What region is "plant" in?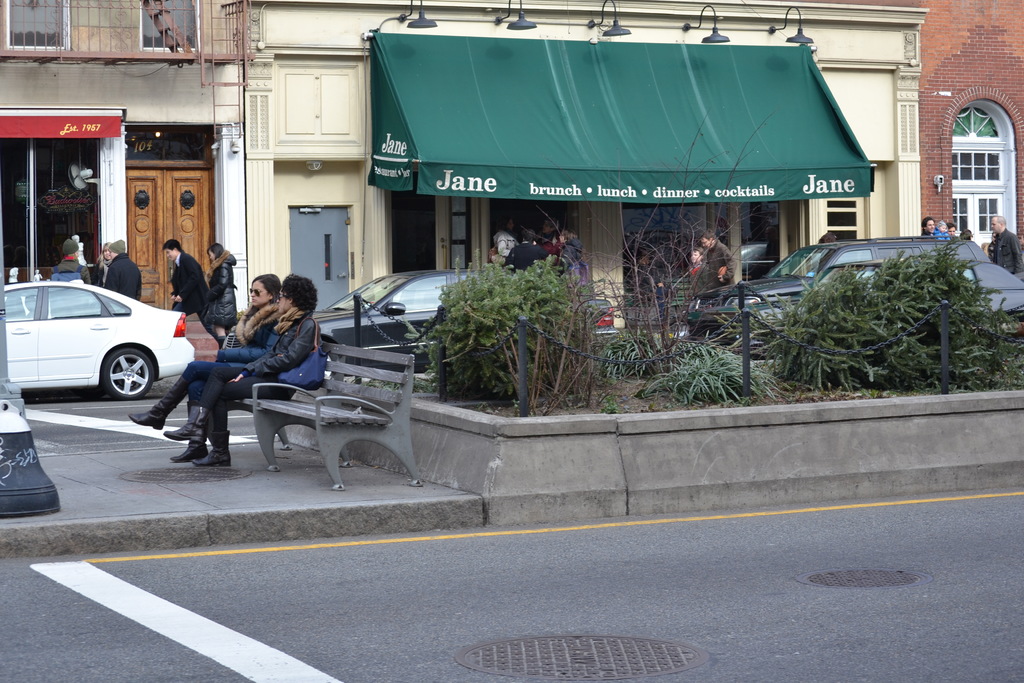
pyautogui.locateOnScreen(593, 279, 790, 413).
